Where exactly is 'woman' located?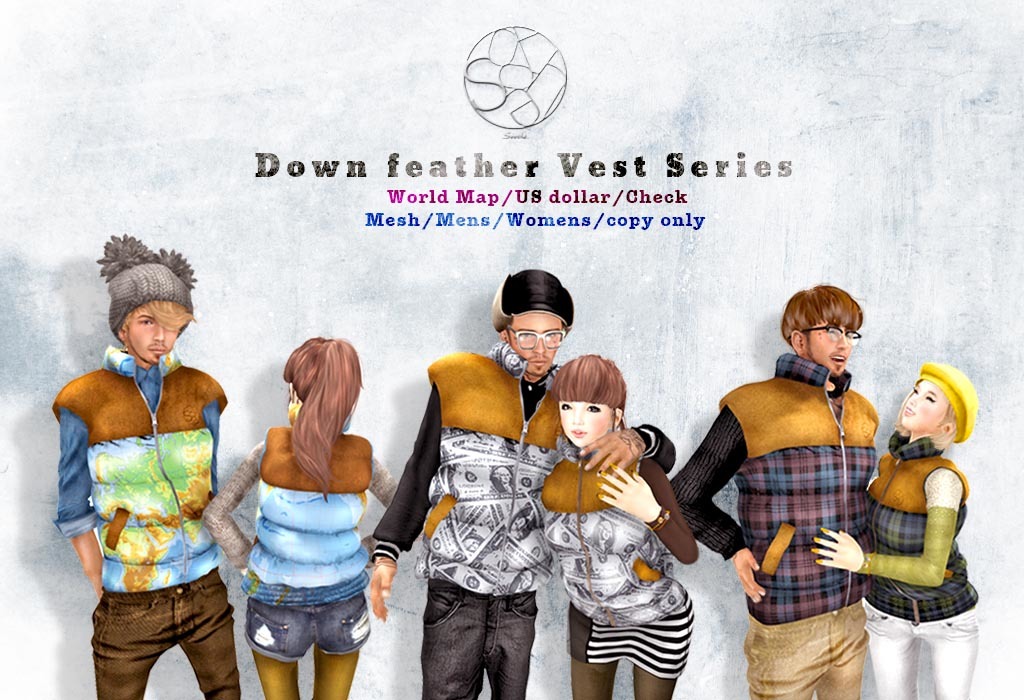
Its bounding box is crop(212, 316, 387, 682).
